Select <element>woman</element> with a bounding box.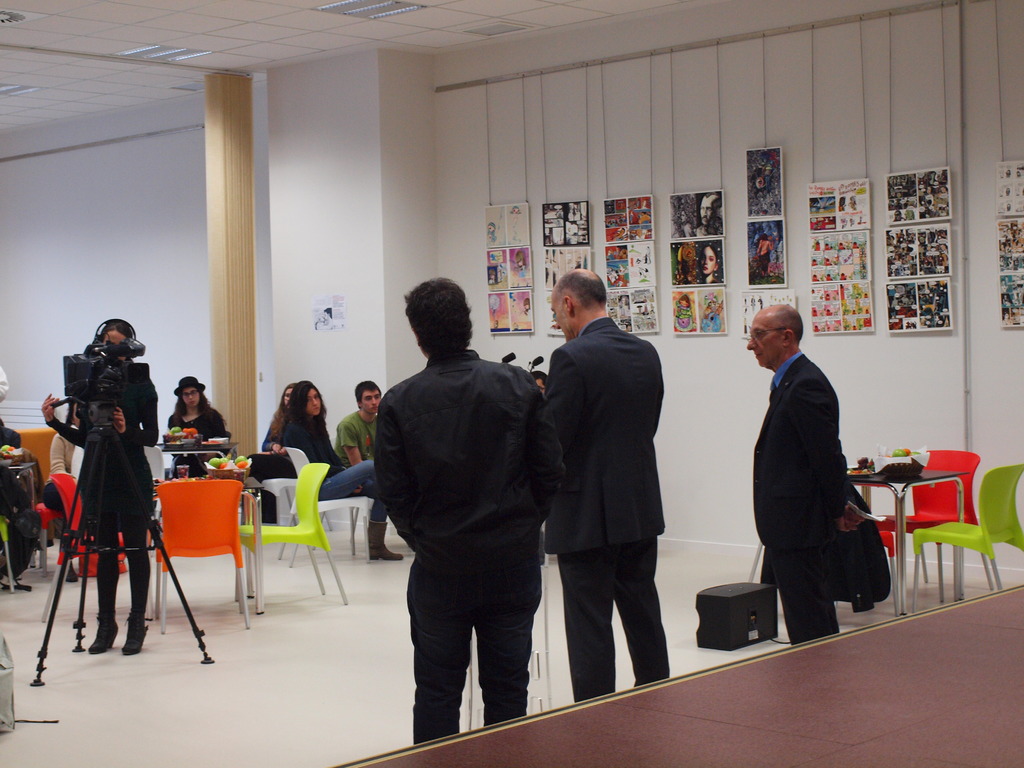
{"x1": 756, "y1": 234, "x2": 772, "y2": 277}.
